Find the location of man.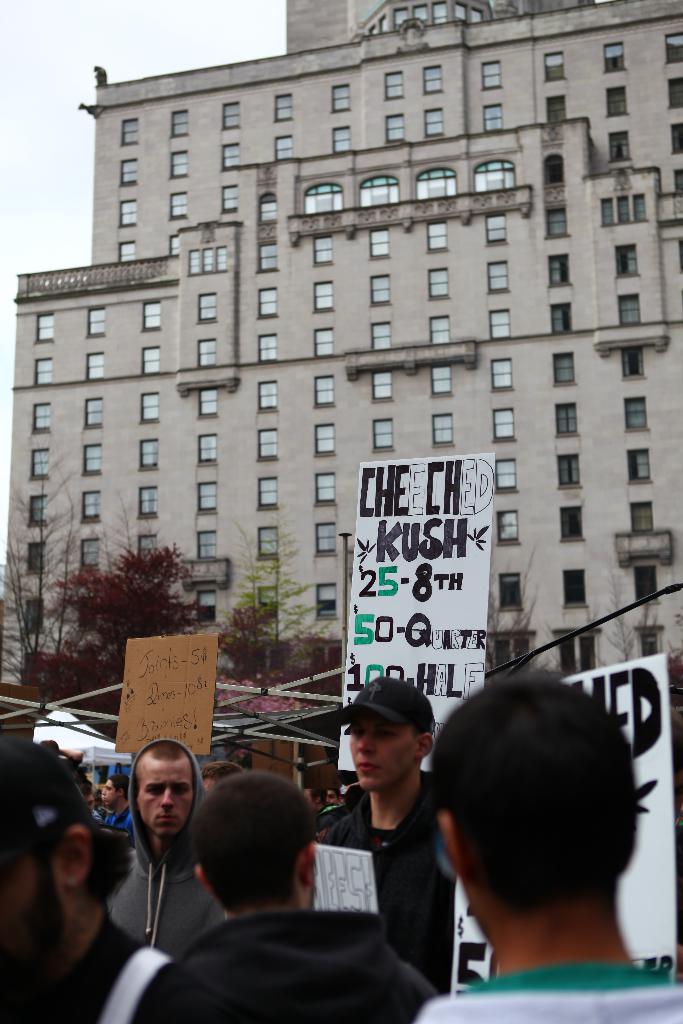
Location: (left=98, top=722, right=235, bottom=974).
